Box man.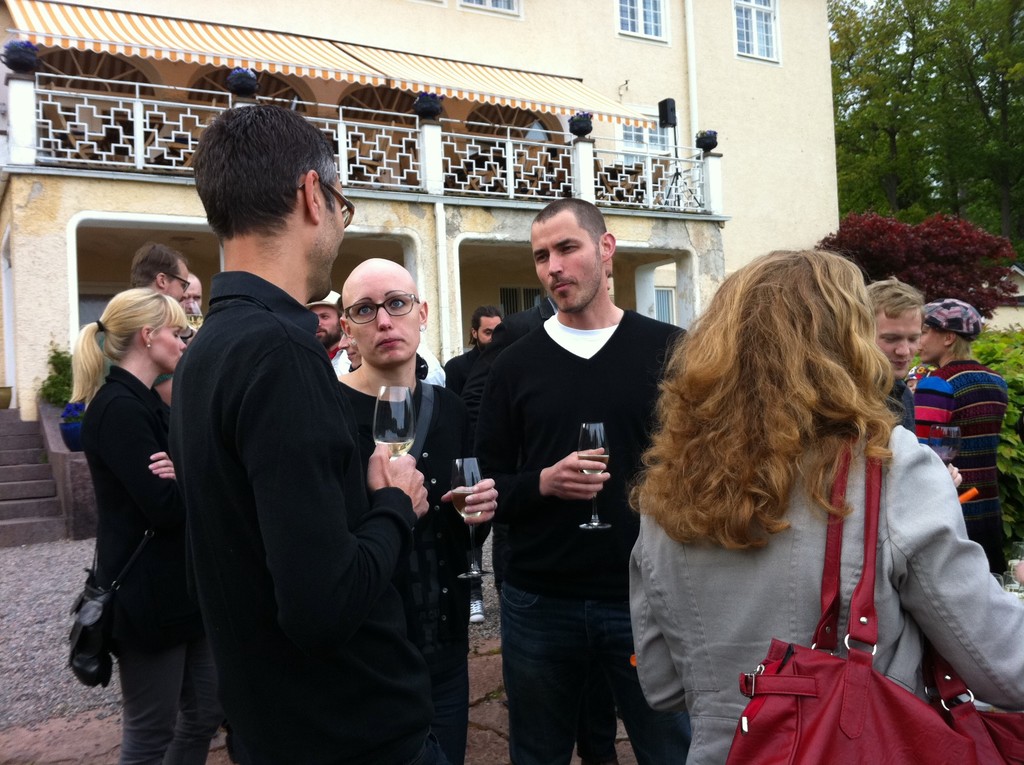
detection(305, 283, 354, 378).
